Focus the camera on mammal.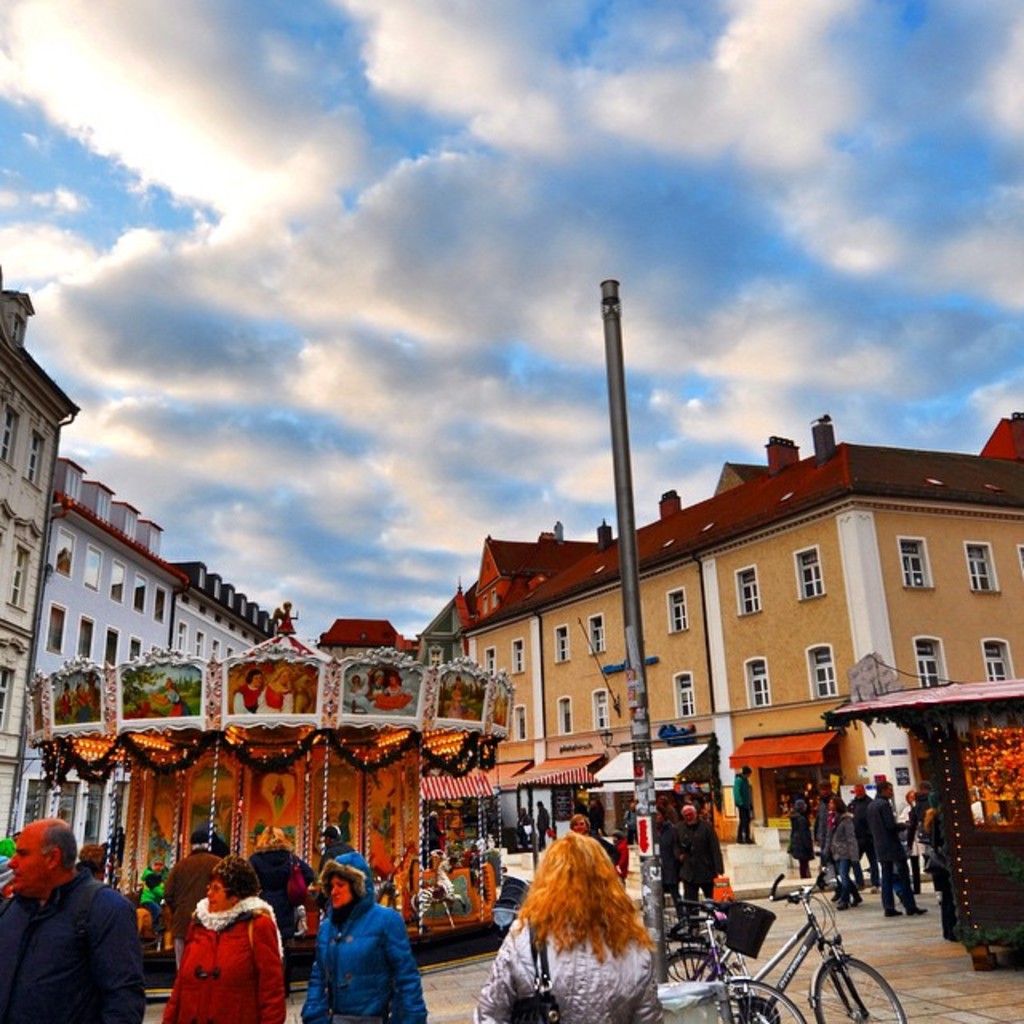
Focus region: locate(502, 838, 651, 1023).
